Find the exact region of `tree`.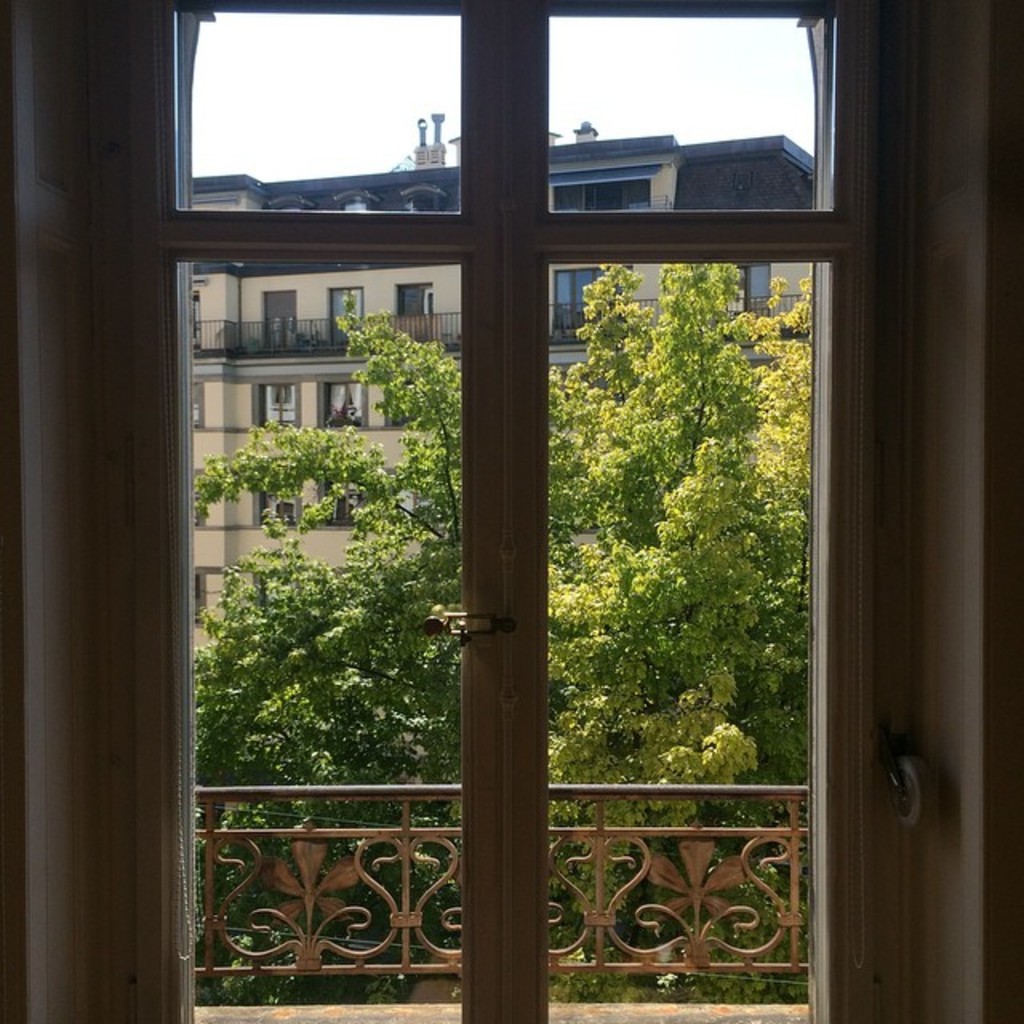
Exact region: bbox=[192, 258, 826, 987].
